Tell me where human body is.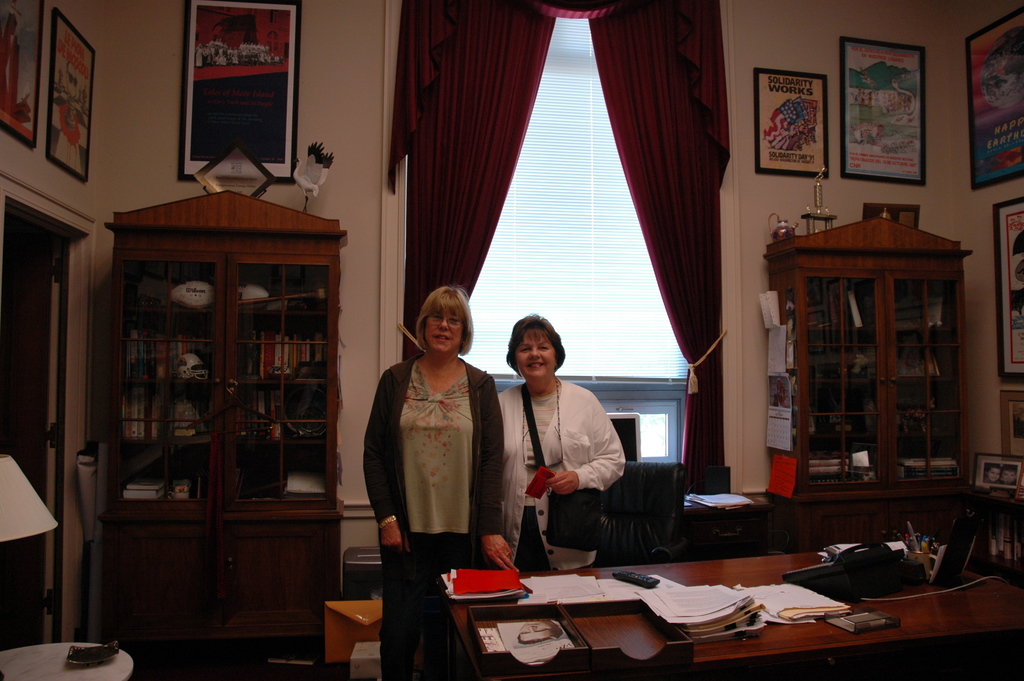
human body is at x1=360 y1=348 x2=500 y2=680.
